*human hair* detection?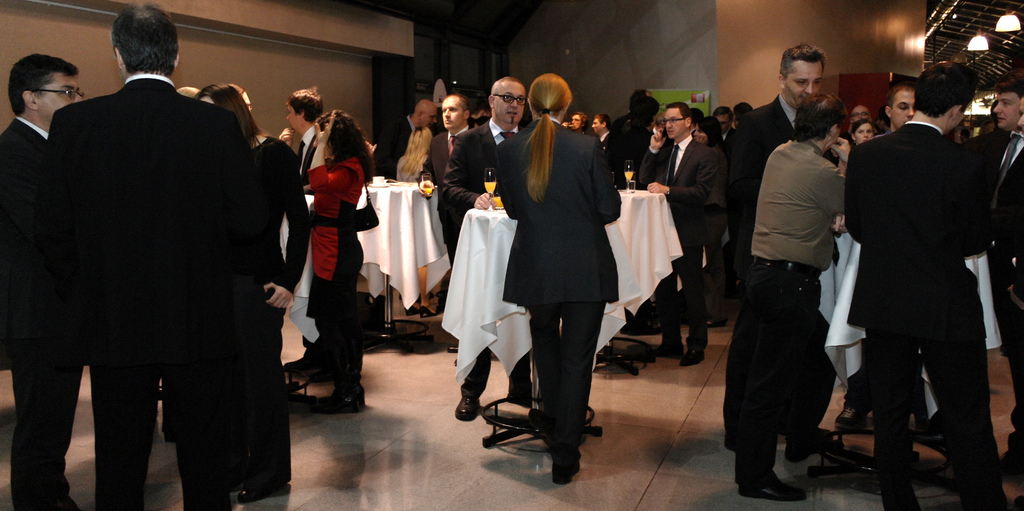
(913, 60, 975, 122)
